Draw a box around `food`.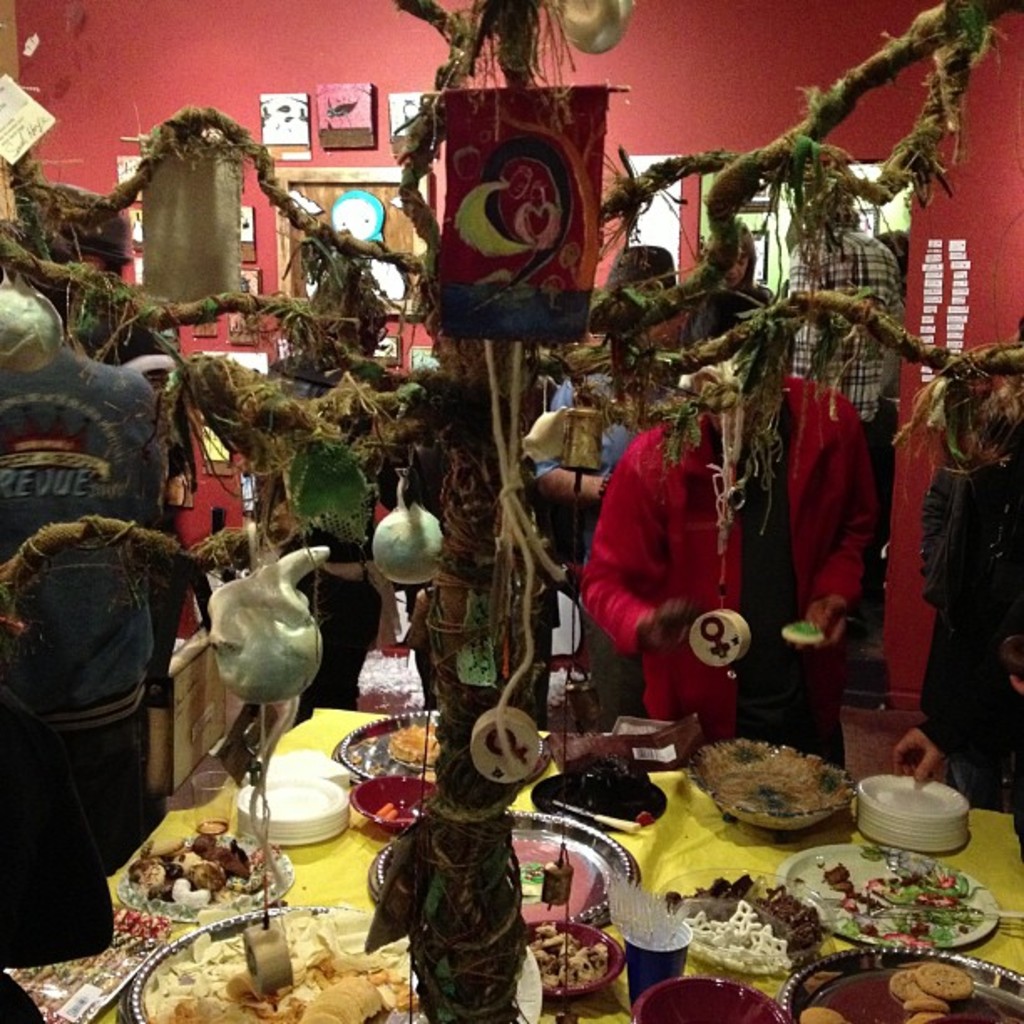
[800, 959, 1022, 1022].
